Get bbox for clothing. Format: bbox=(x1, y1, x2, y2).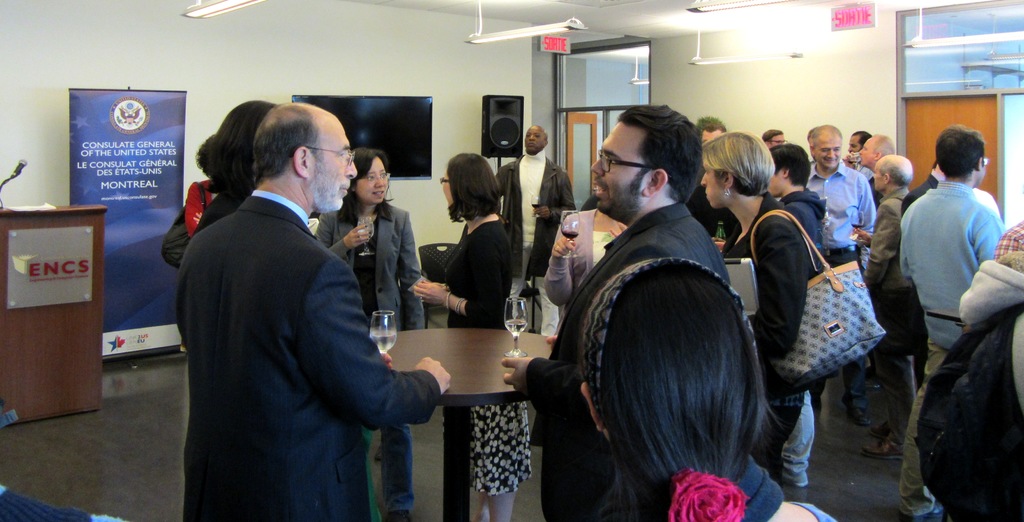
bbox=(318, 203, 427, 326).
